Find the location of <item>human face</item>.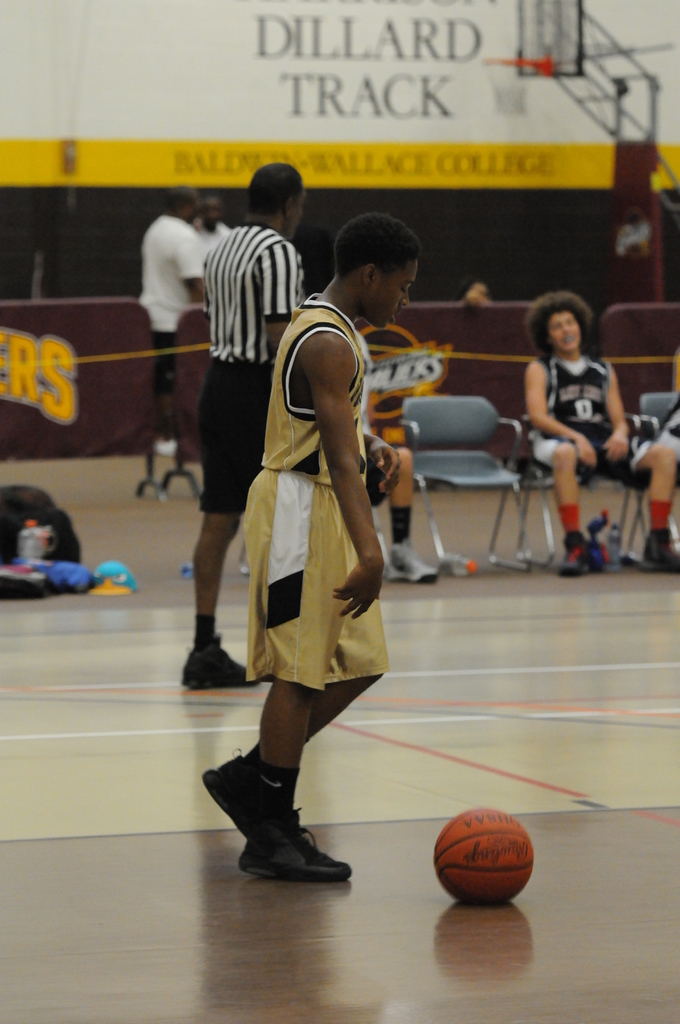
Location: <region>201, 204, 222, 225</region>.
